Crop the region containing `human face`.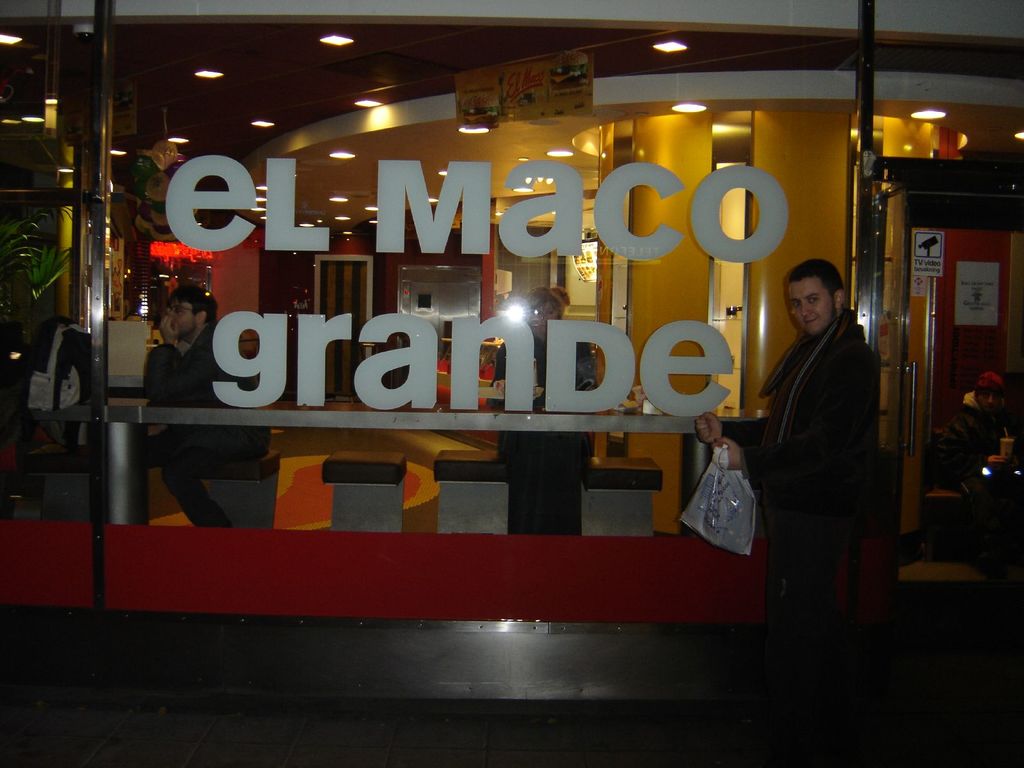
Crop region: left=787, top=277, right=834, bottom=335.
